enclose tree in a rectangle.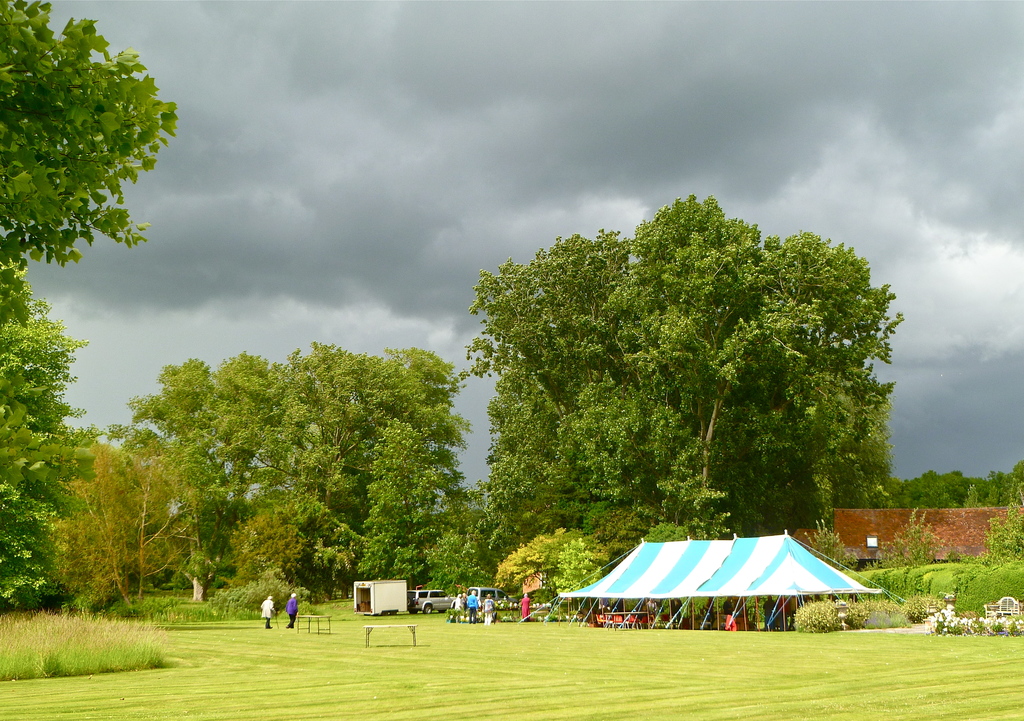
[978,489,1023,565].
